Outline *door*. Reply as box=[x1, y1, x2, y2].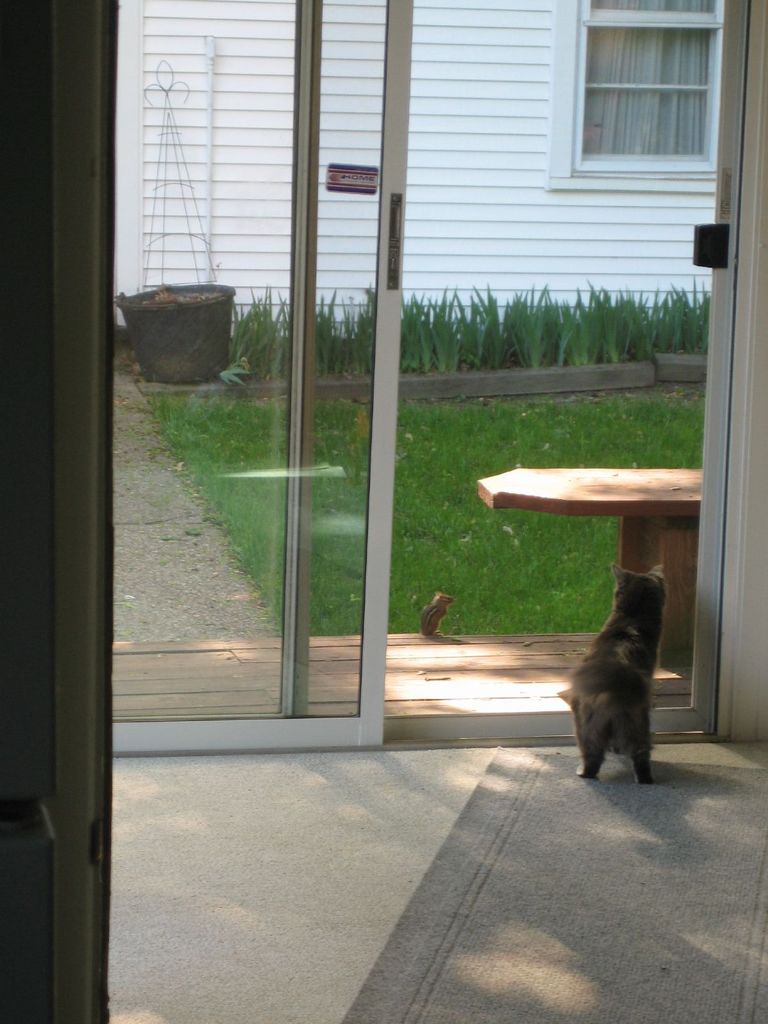
box=[100, 0, 703, 841].
